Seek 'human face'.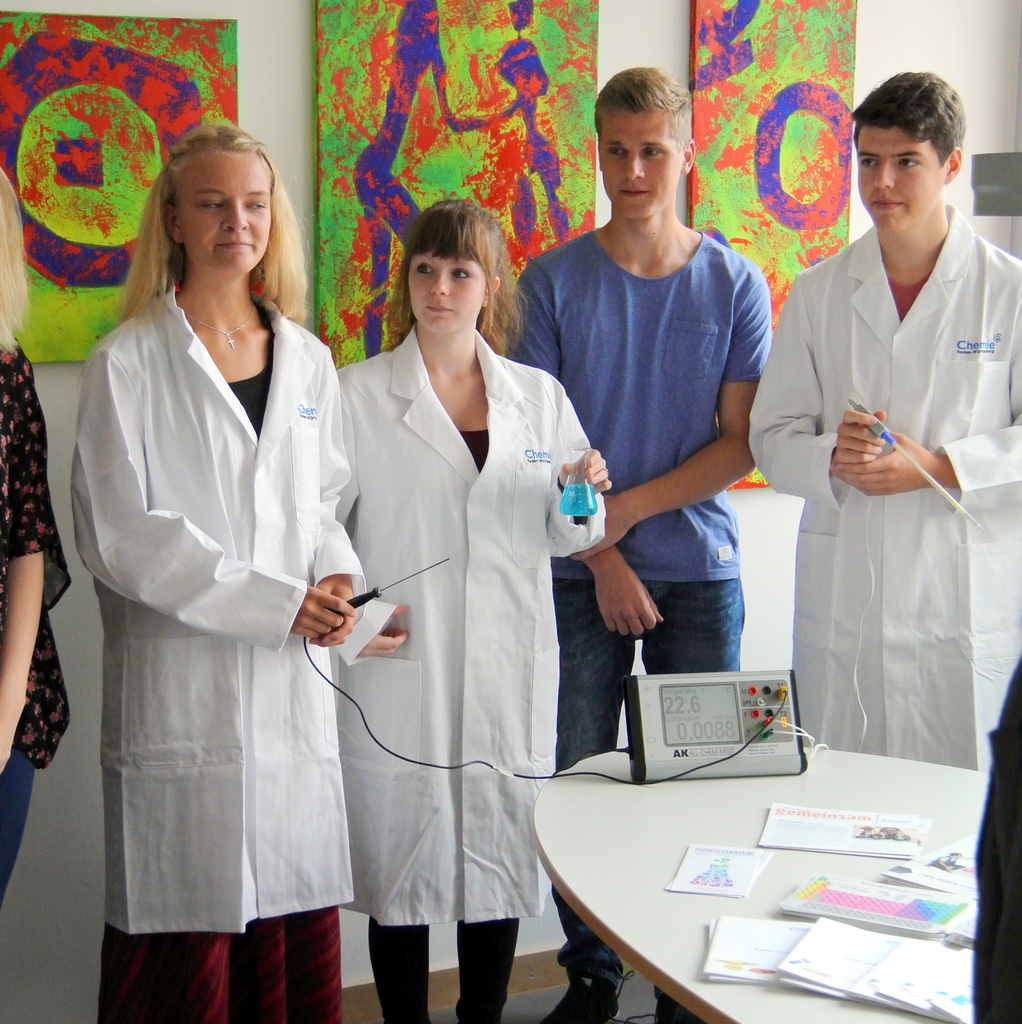
region(602, 106, 680, 221).
